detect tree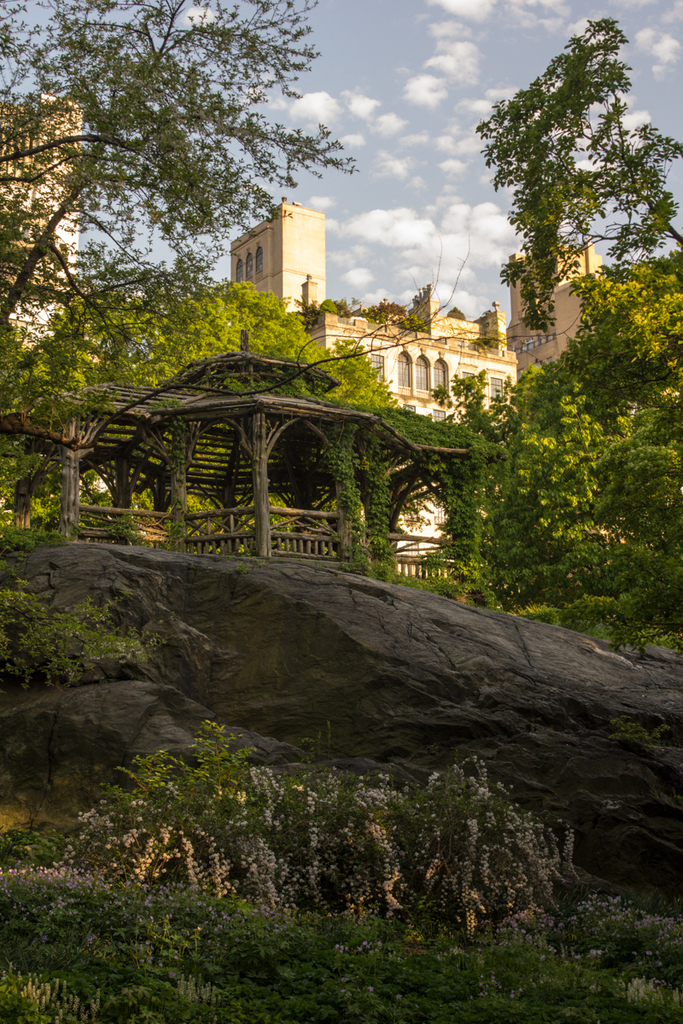
478, 0, 663, 410
